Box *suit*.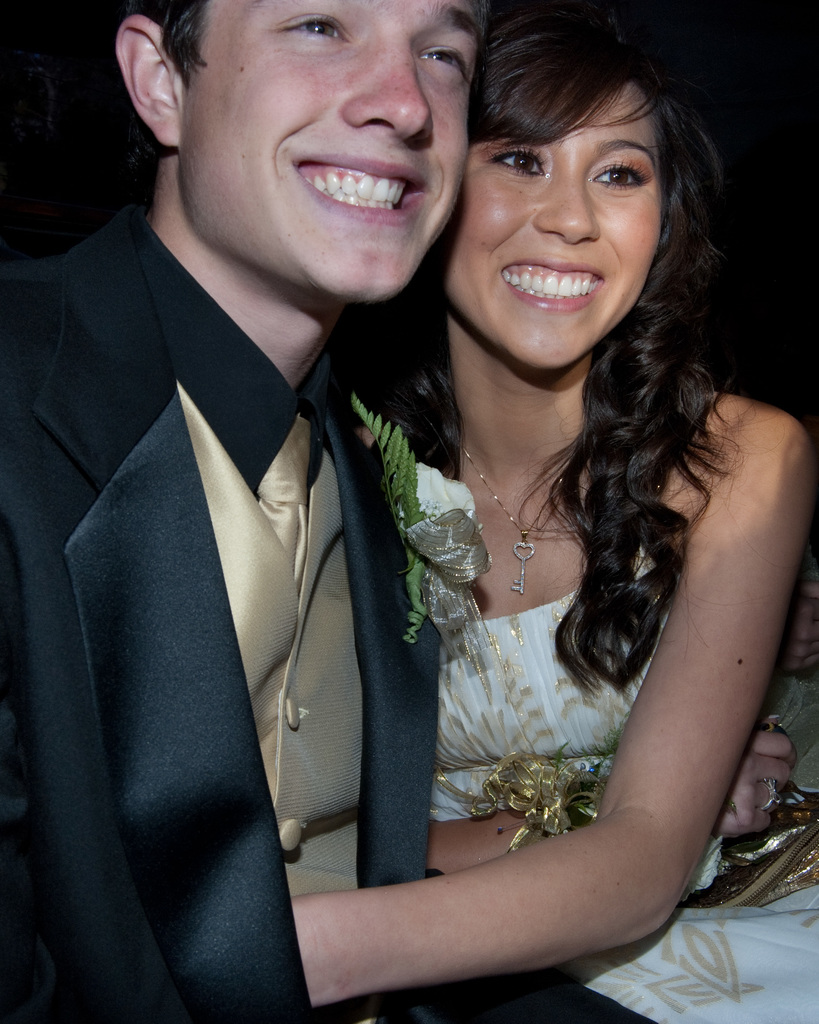
region(28, 144, 428, 1023).
